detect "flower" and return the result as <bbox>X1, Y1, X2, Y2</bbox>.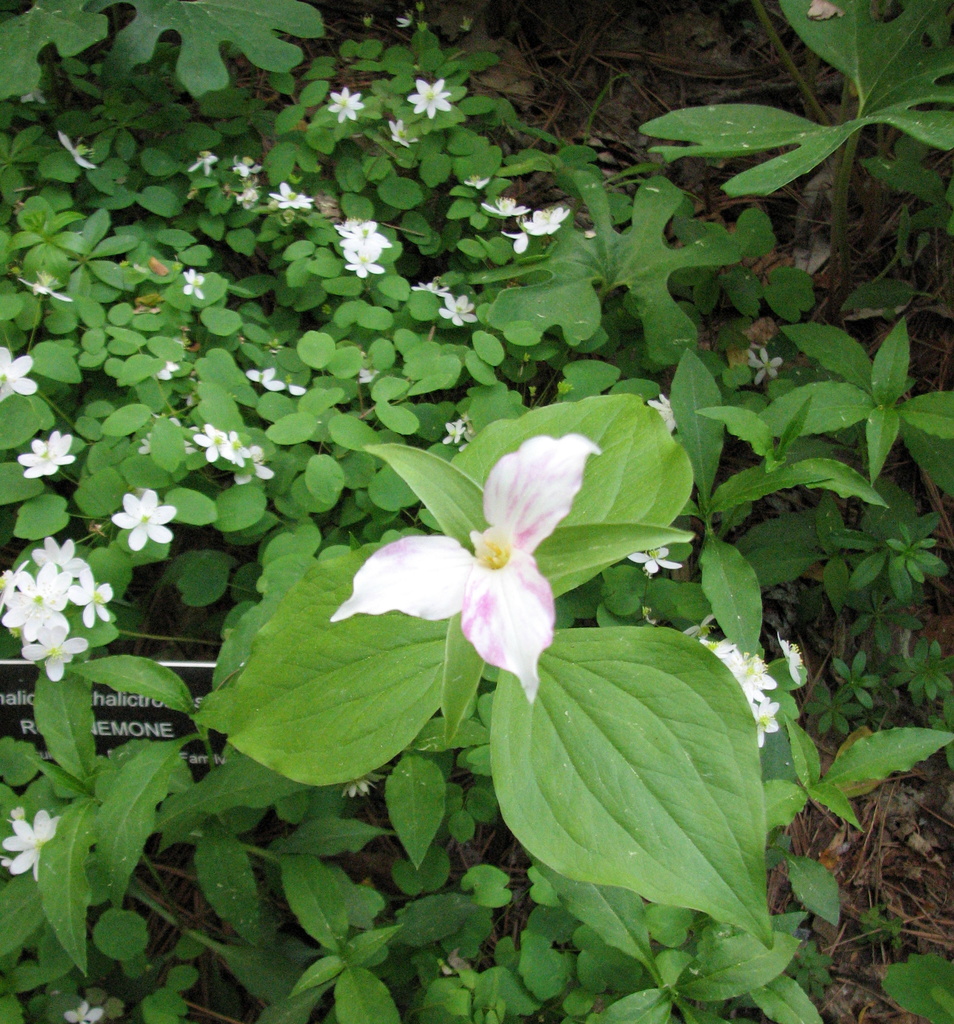
<bbox>330, 433, 601, 706</bbox>.
